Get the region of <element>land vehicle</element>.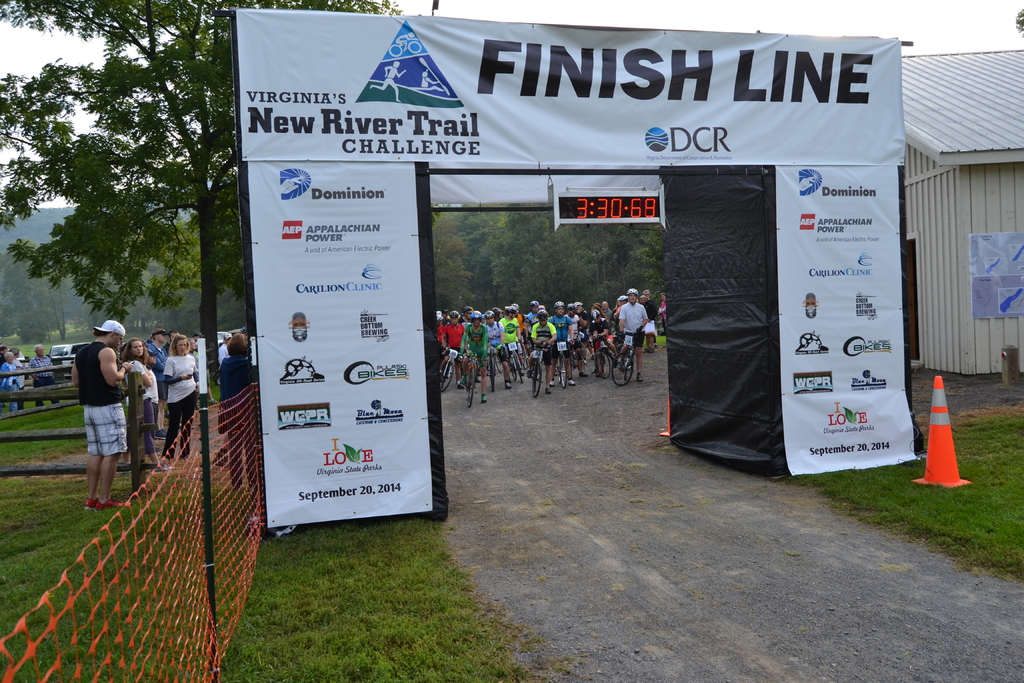
<region>52, 341, 90, 372</region>.
